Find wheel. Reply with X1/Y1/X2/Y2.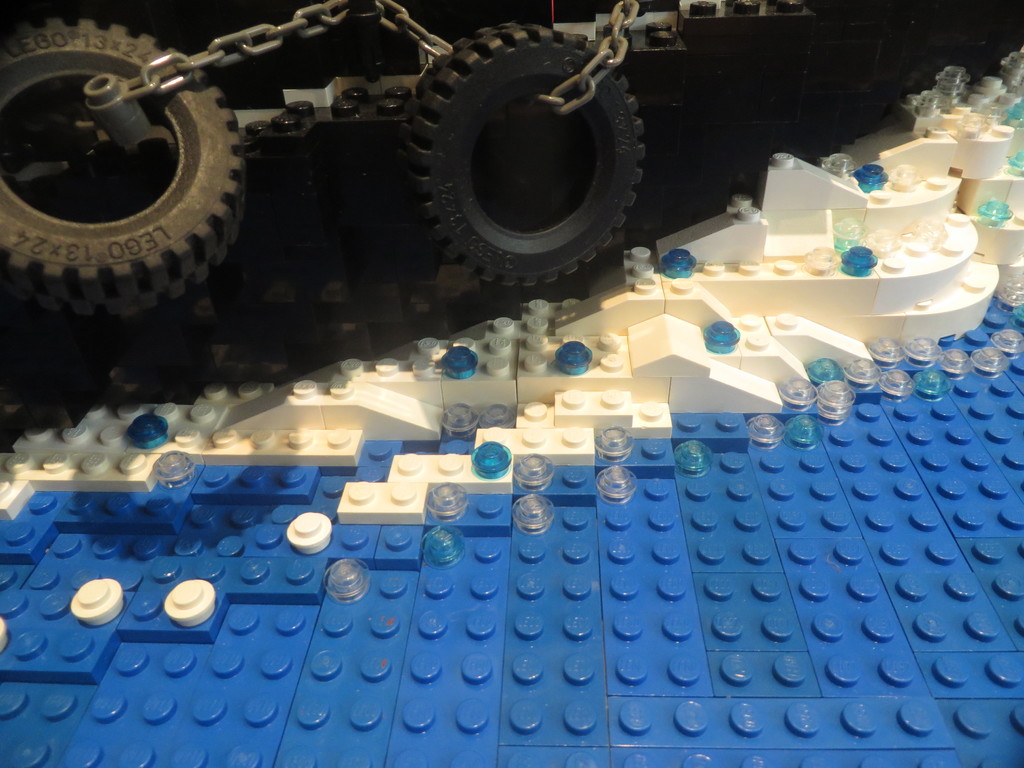
0/16/250/317.
